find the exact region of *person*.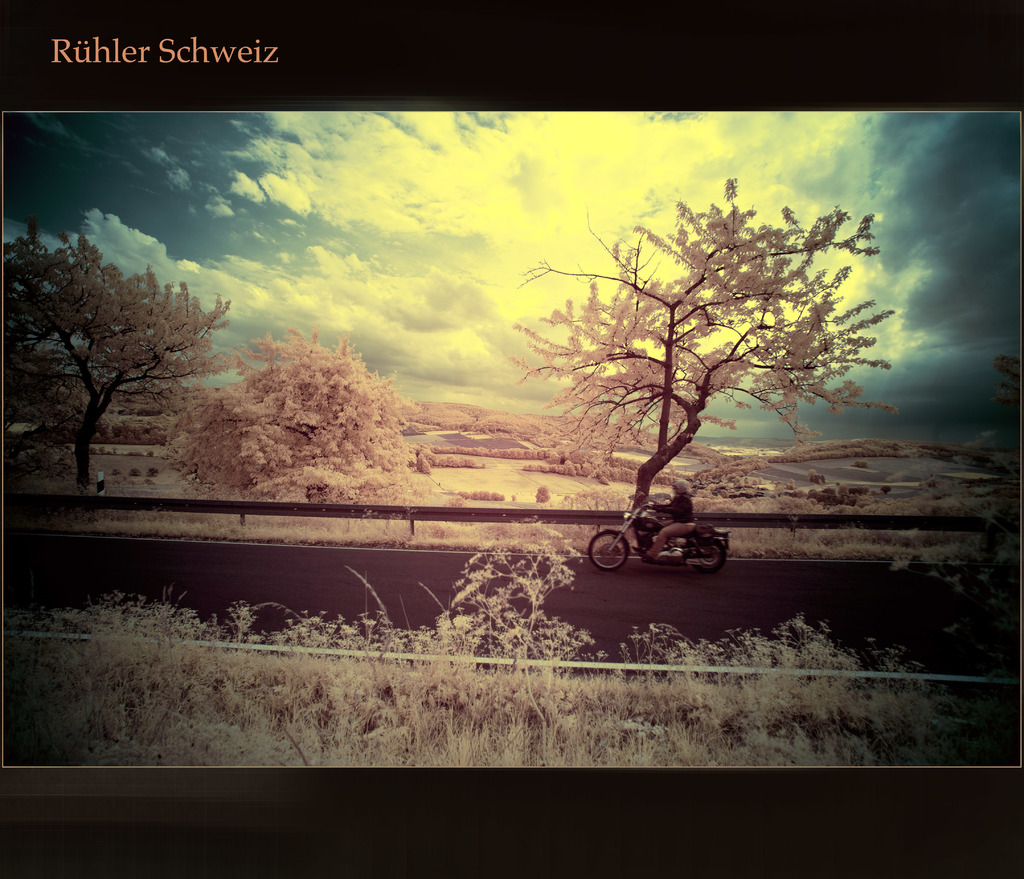
Exact region: <region>644, 474, 698, 558</region>.
